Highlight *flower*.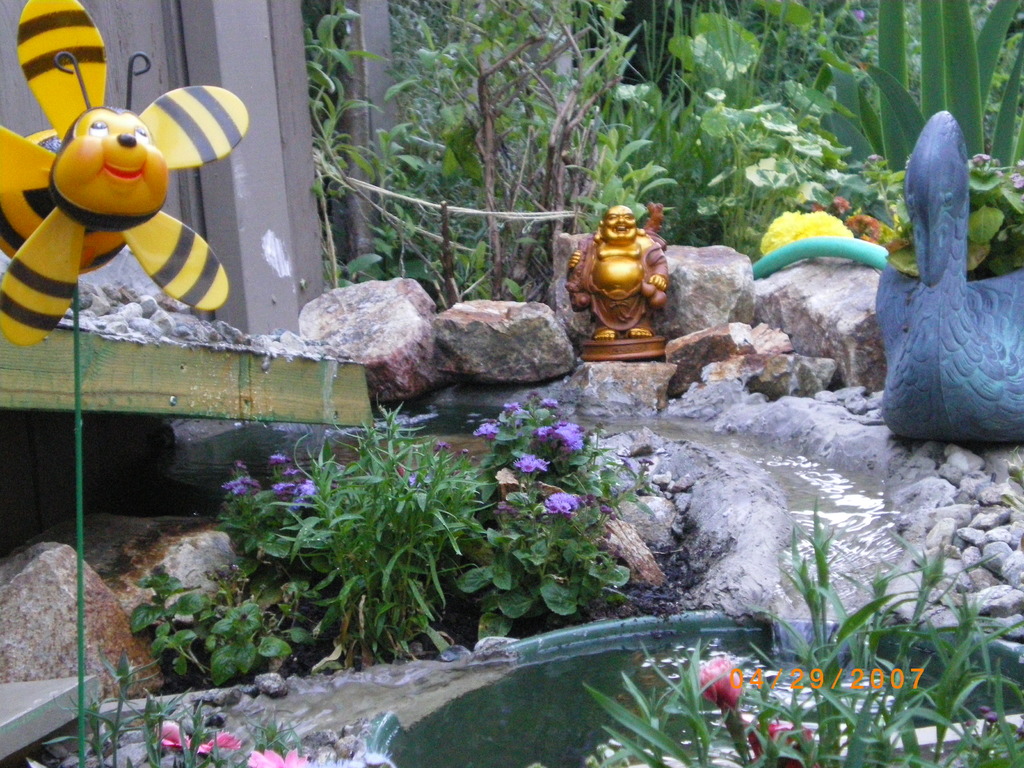
Highlighted region: detection(294, 479, 316, 506).
